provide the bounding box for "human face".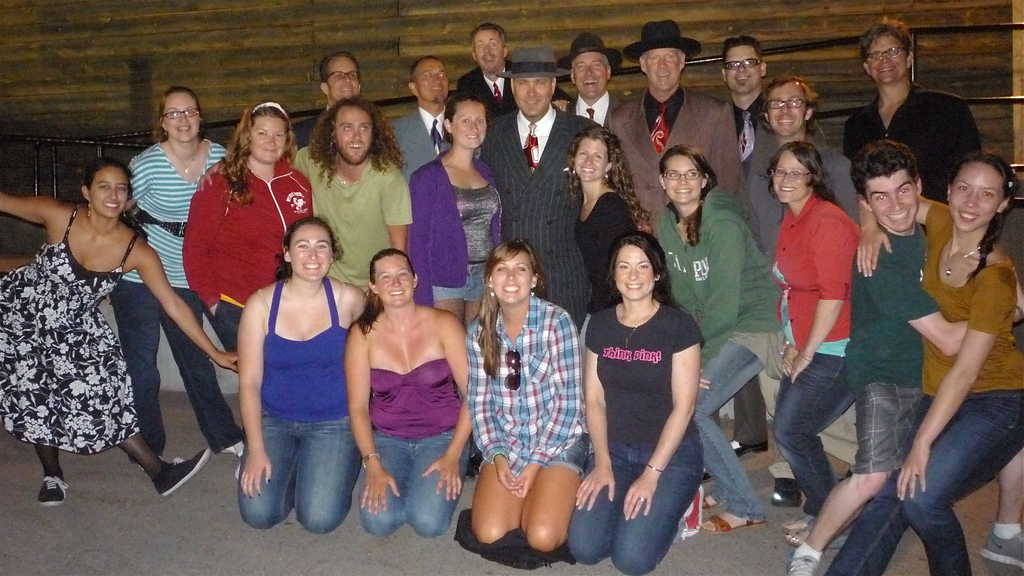
region(572, 51, 605, 101).
